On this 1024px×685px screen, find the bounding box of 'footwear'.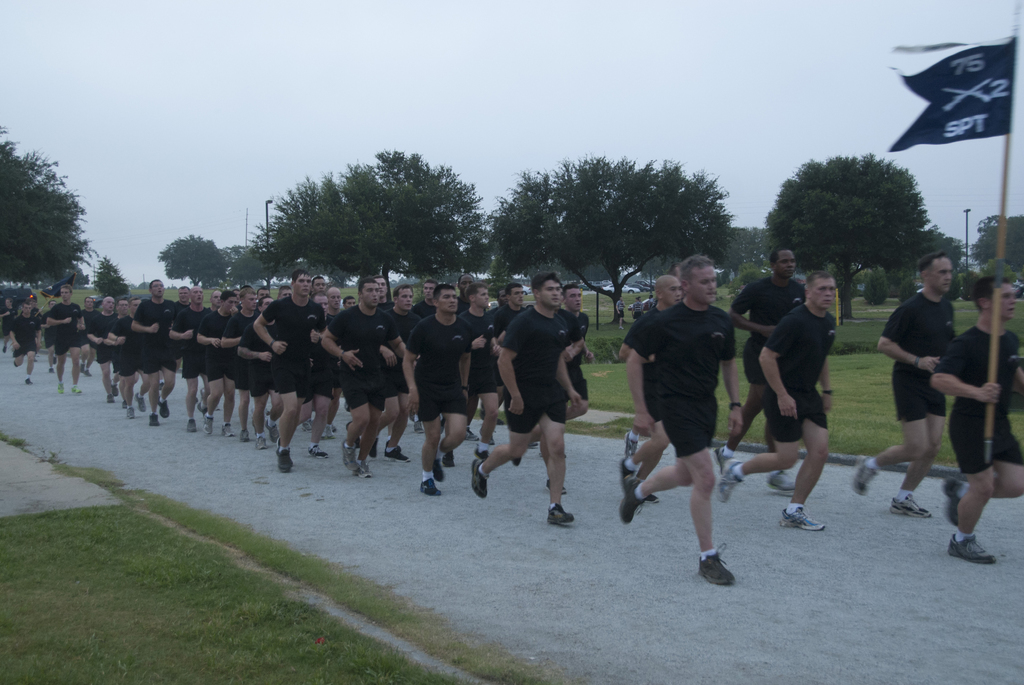
Bounding box: region(186, 418, 197, 433).
